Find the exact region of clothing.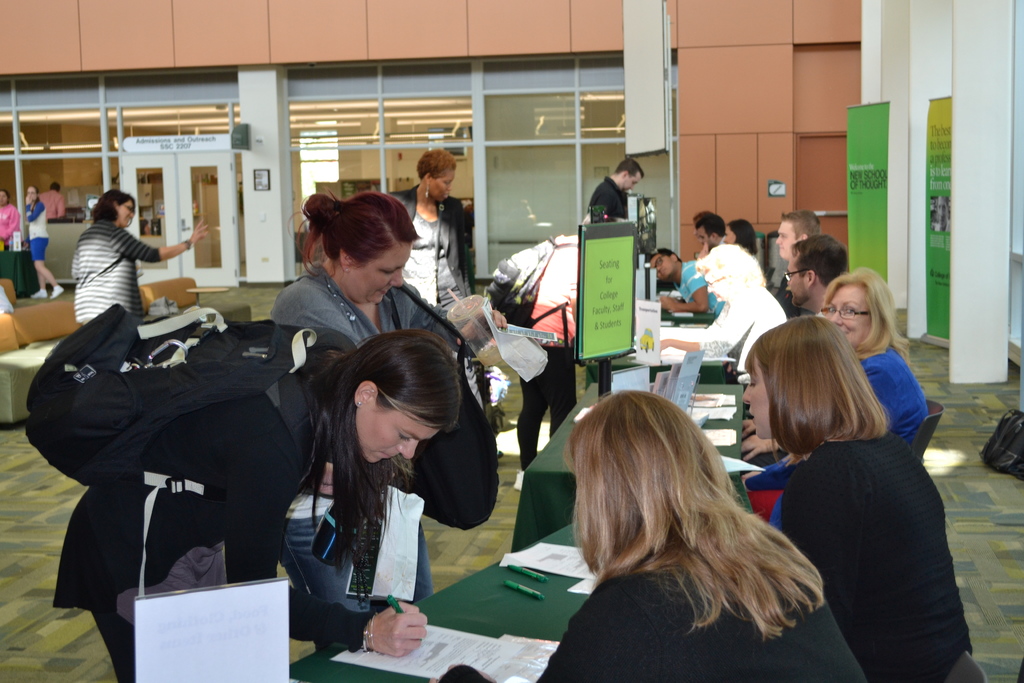
Exact region: crop(746, 349, 929, 525).
